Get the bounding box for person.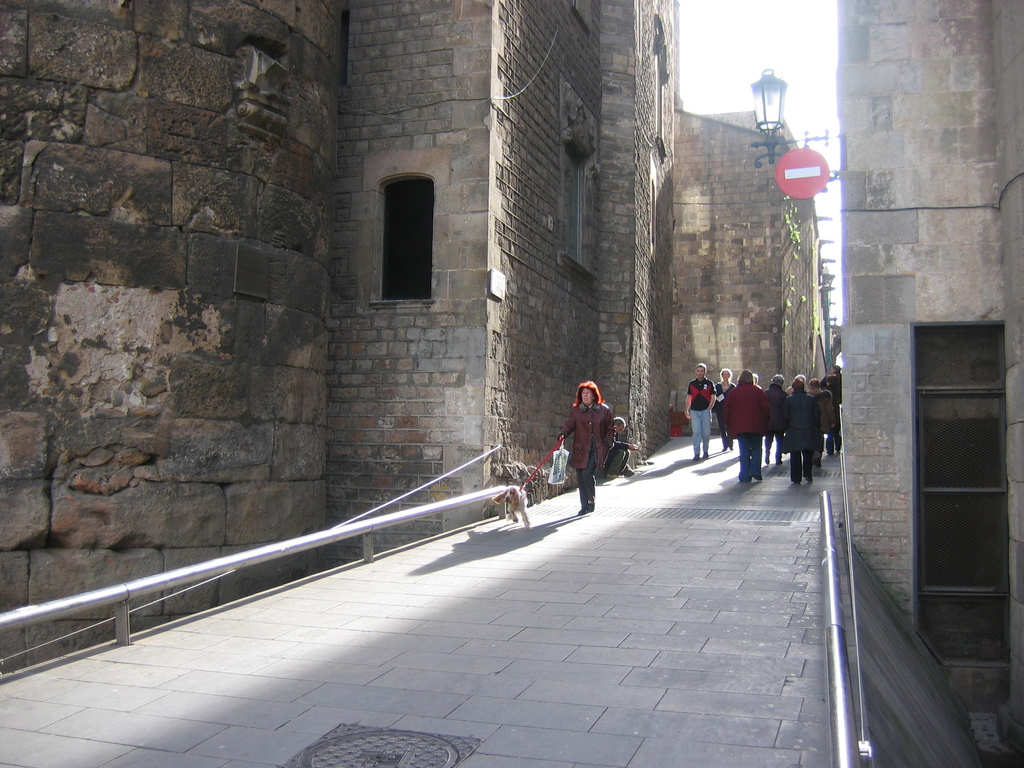
l=554, t=380, r=626, b=511.
